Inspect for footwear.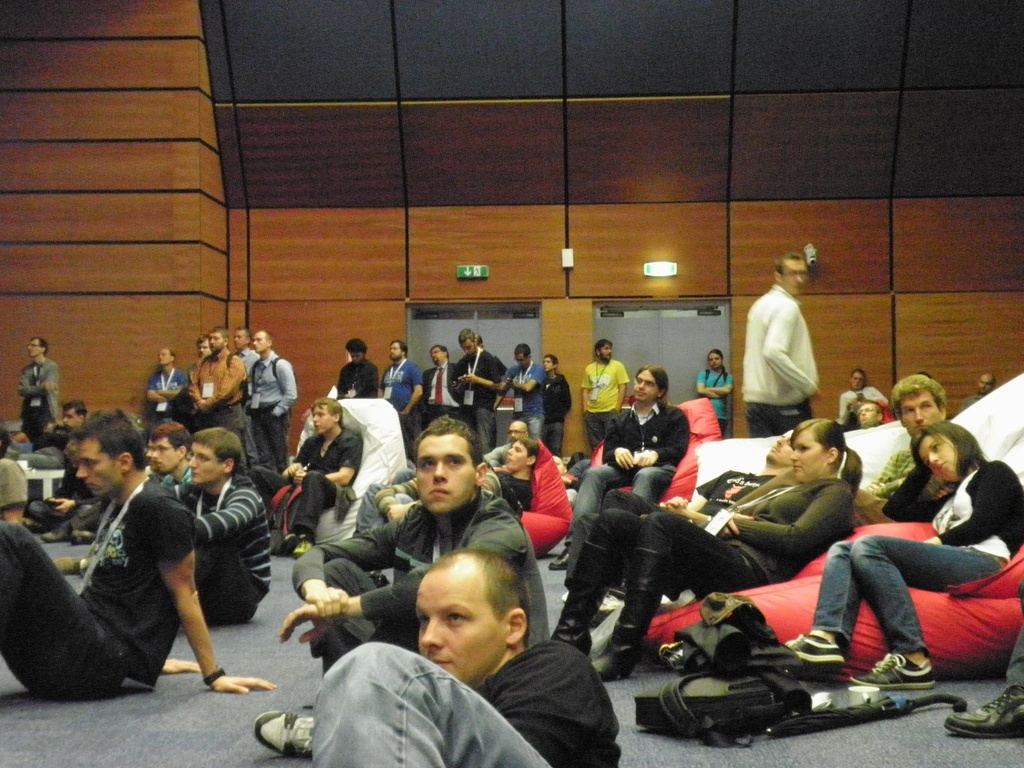
Inspection: x1=849 y1=646 x2=935 y2=686.
